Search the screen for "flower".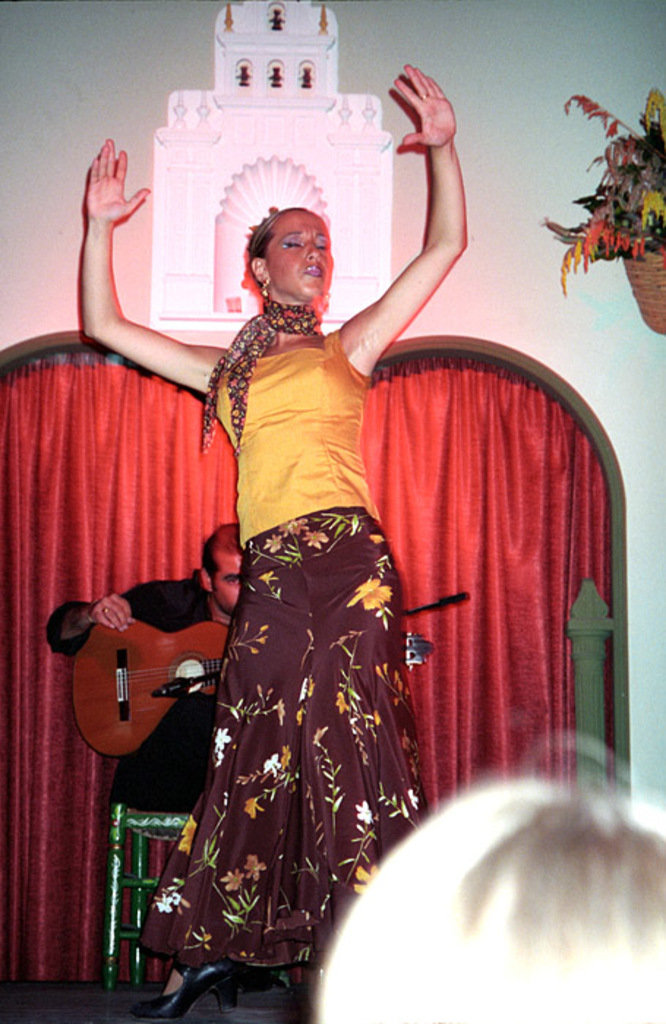
Found at 255, 746, 284, 777.
